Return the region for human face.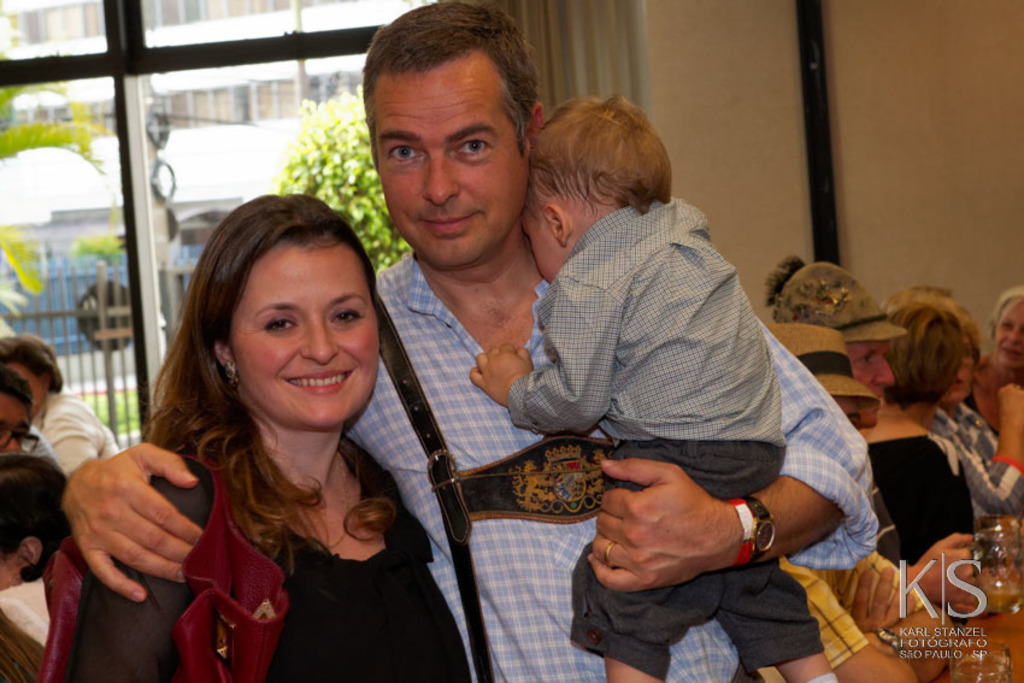
(372, 52, 529, 263).
